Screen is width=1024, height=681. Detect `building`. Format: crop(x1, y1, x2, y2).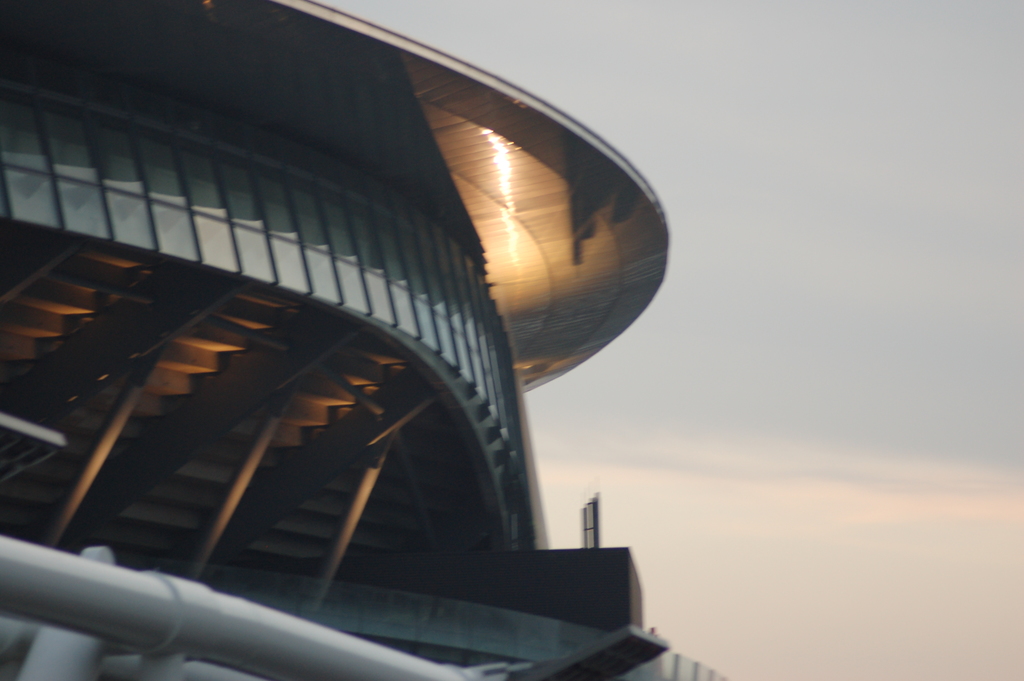
crop(0, 0, 738, 680).
